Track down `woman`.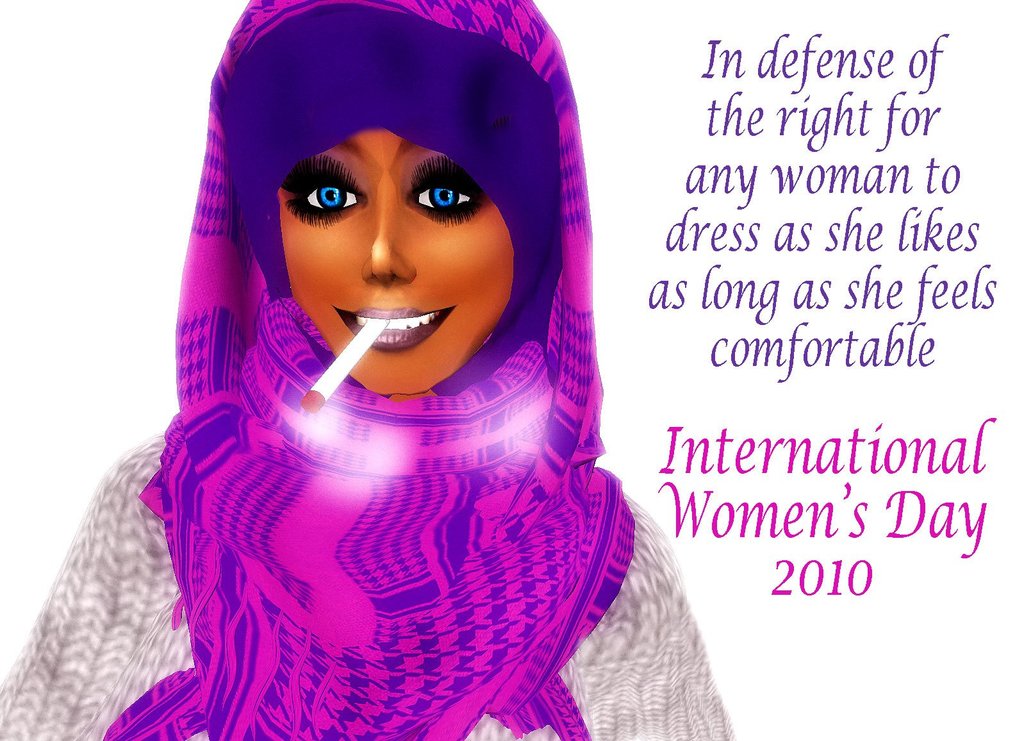
Tracked to x1=64, y1=16, x2=777, y2=719.
